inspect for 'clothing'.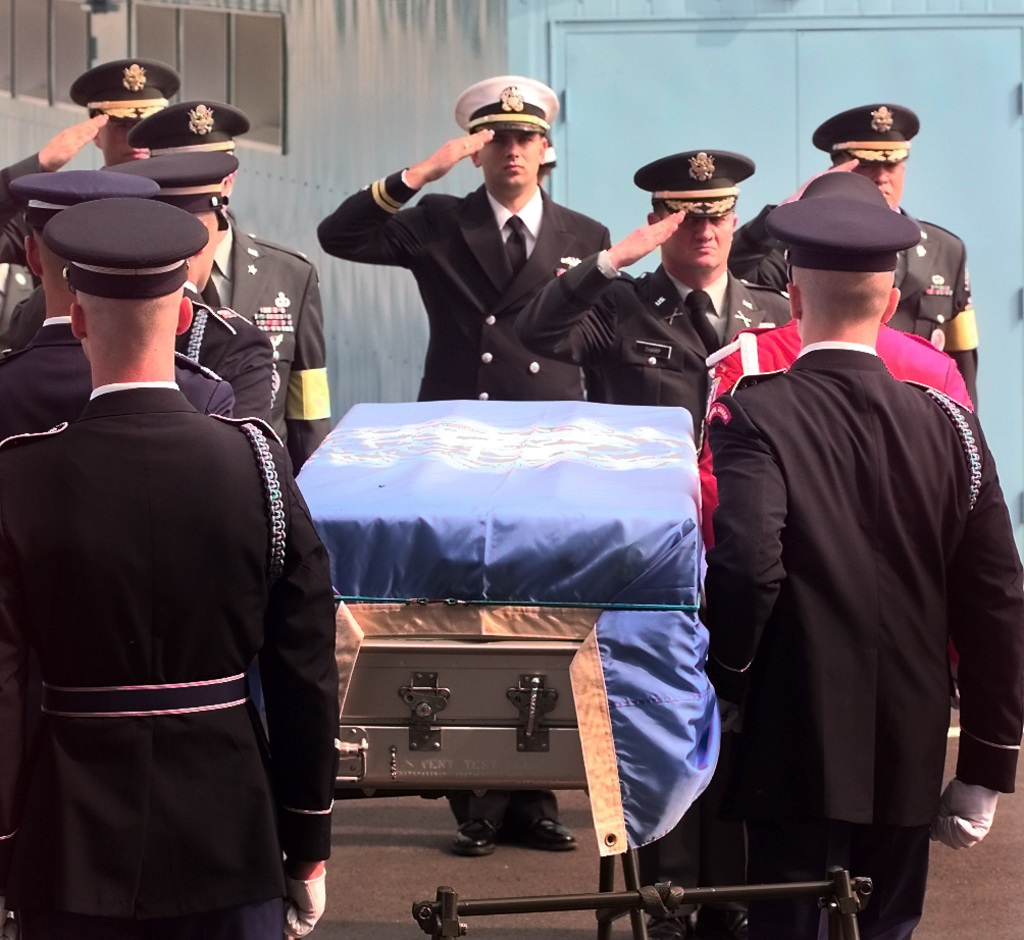
Inspection: <region>164, 280, 283, 426</region>.
